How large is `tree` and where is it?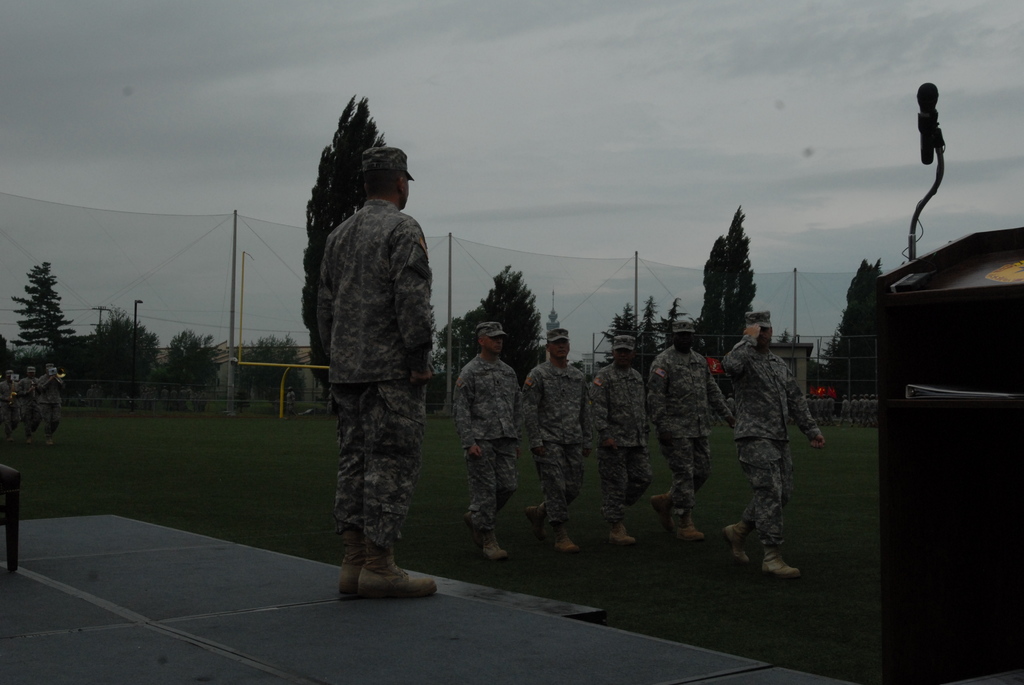
Bounding box: (301,90,394,405).
